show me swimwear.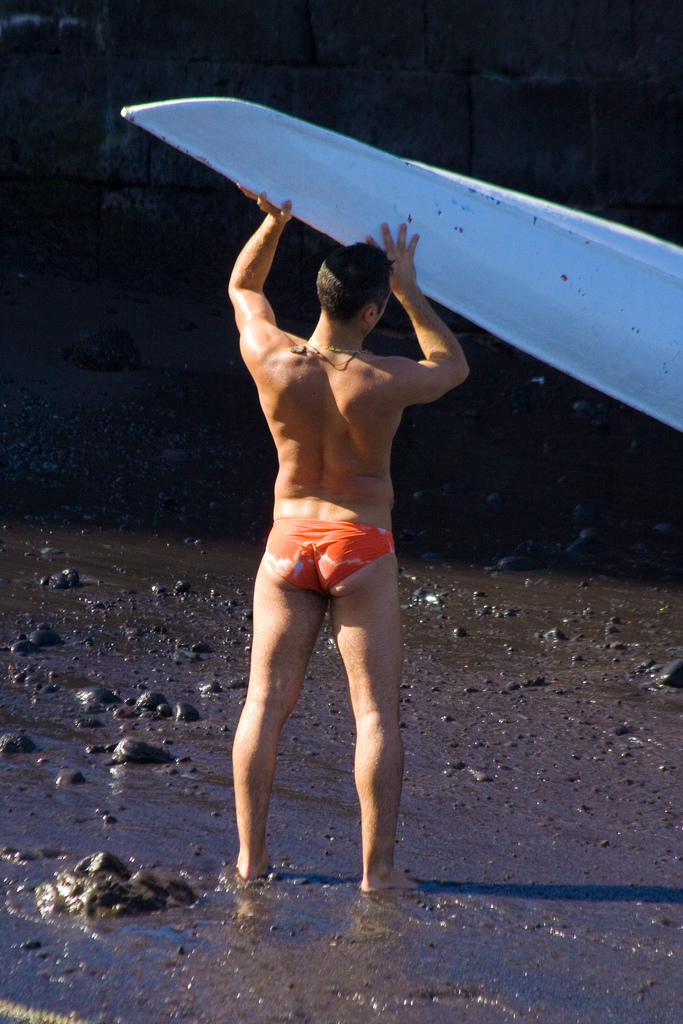
swimwear is here: pyautogui.locateOnScreen(267, 523, 406, 594).
